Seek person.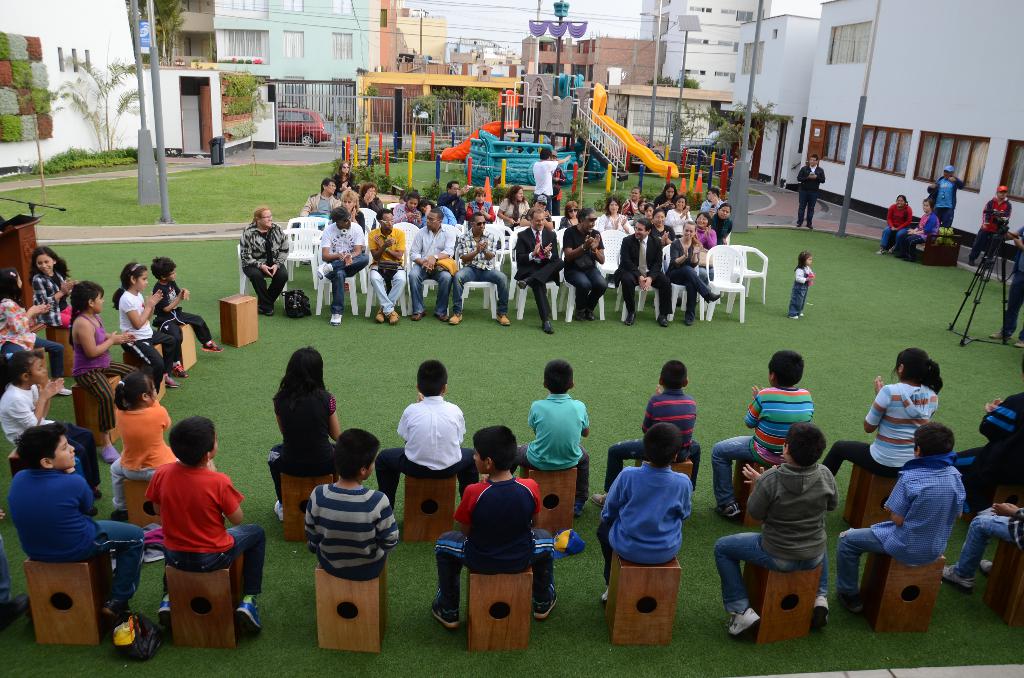
detection(900, 194, 941, 264).
